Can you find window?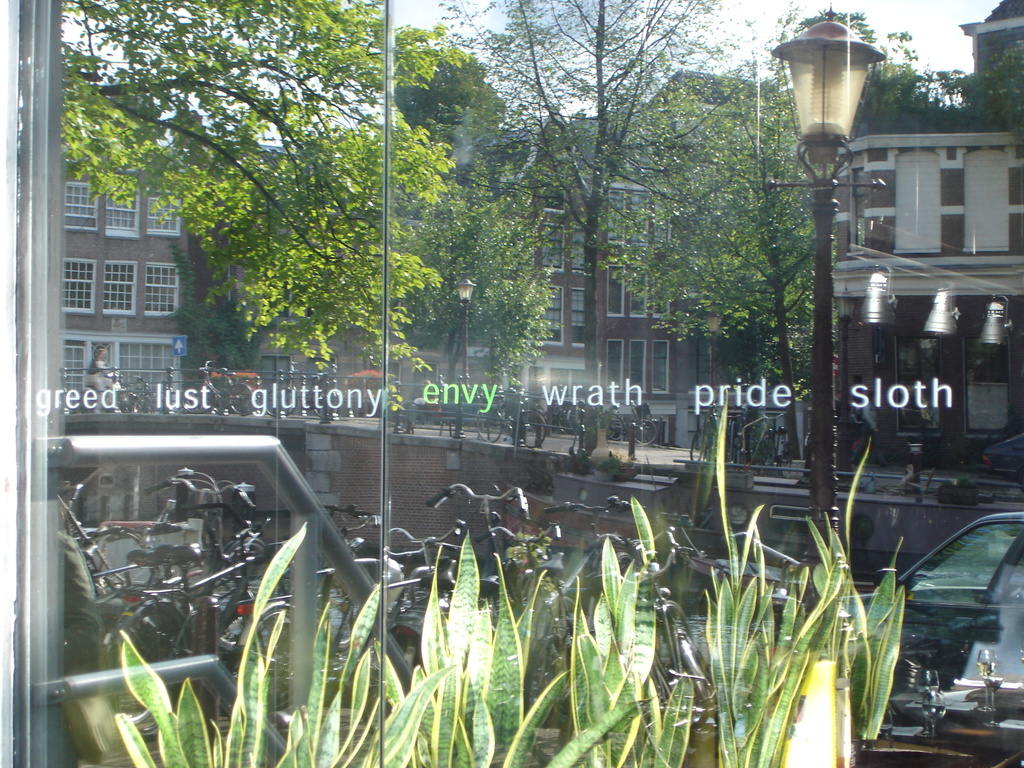
Yes, bounding box: (x1=100, y1=182, x2=137, y2=243).
